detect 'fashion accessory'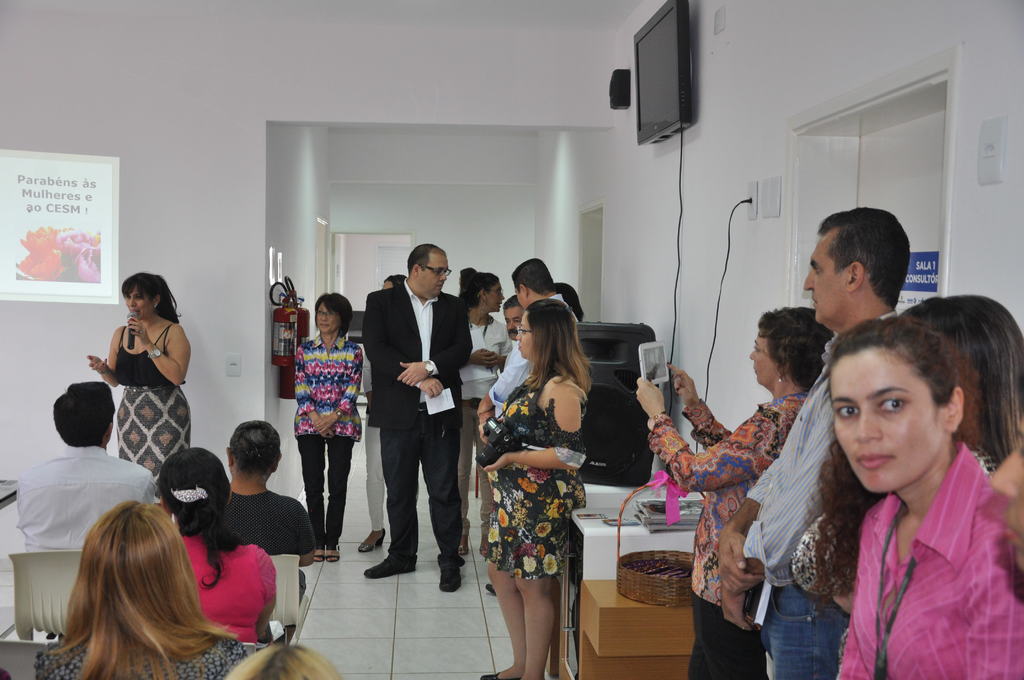
{"x1": 138, "y1": 327, "x2": 144, "y2": 336}
